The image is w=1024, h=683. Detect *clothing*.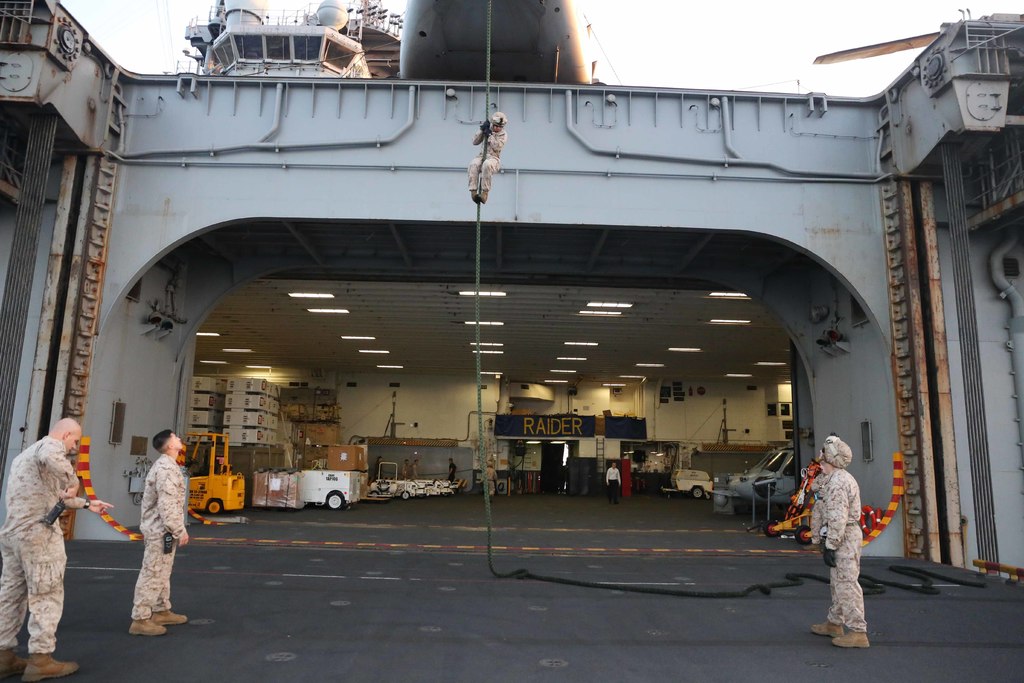
Detection: bbox=[0, 429, 76, 659].
